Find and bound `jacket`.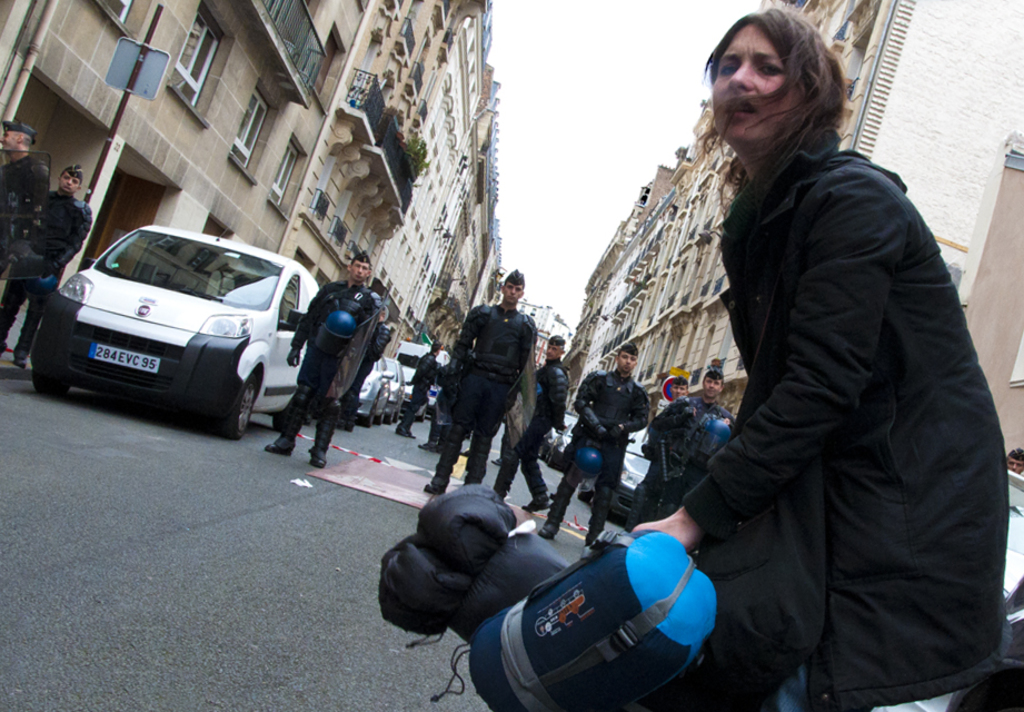
Bound: 683:134:1015:711.
